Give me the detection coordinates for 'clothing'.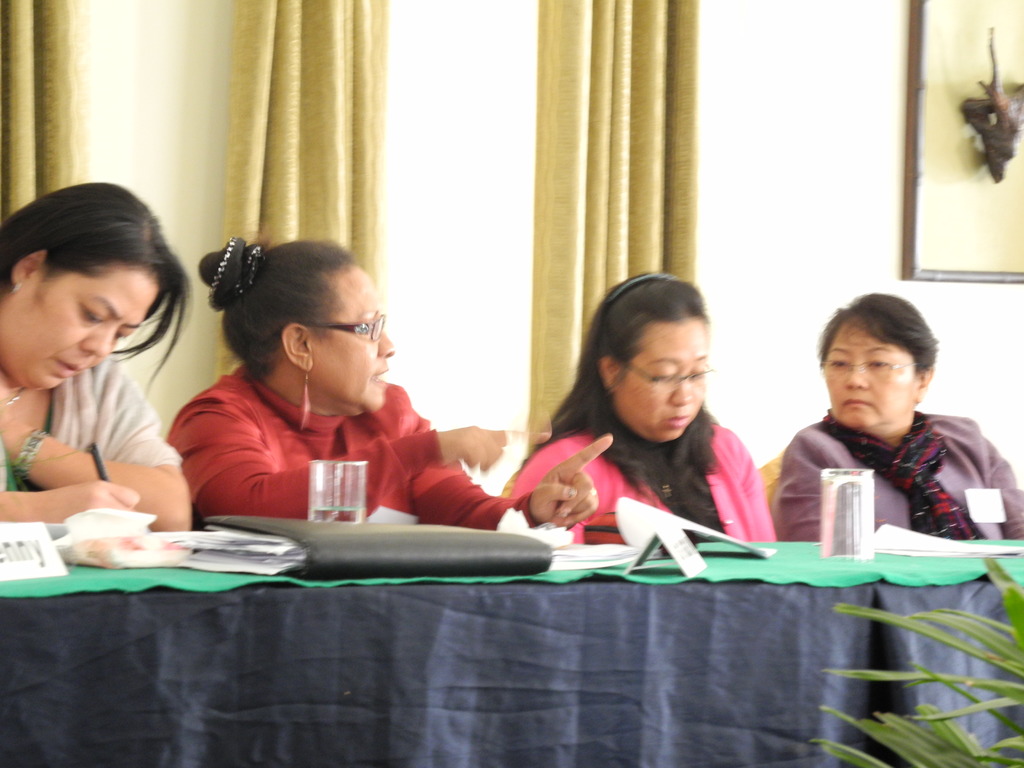
box(758, 381, 997, 579).
